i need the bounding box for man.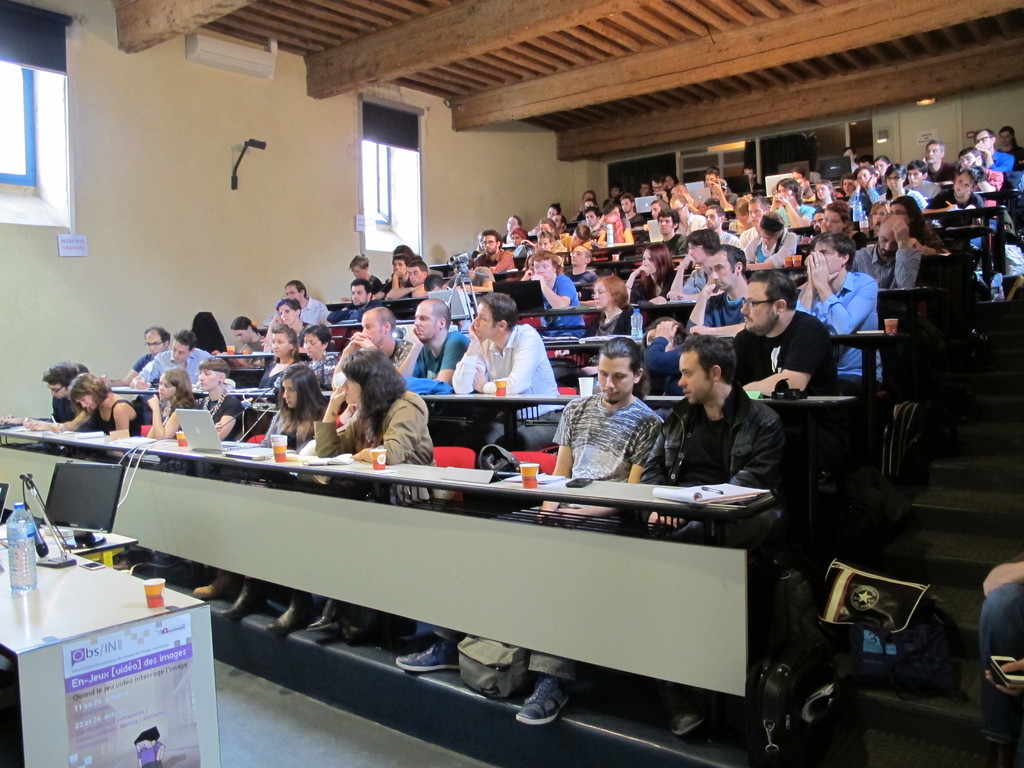
Here it is: select_region(767, 175, 817, 227).
